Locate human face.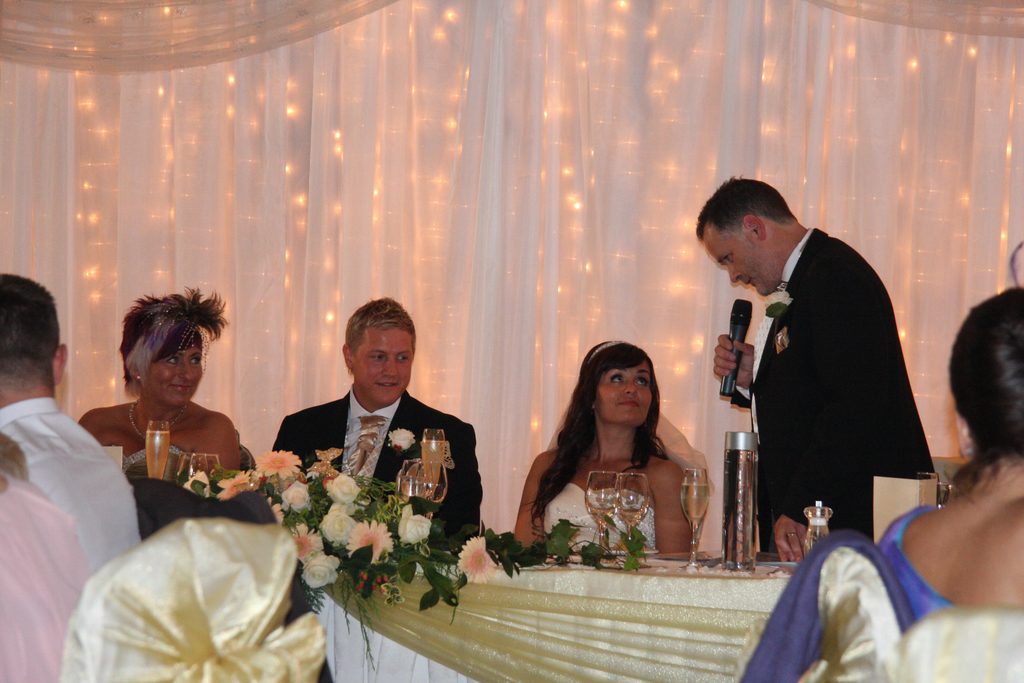
Bounding box: Rect(355, 329, 417, 403).
